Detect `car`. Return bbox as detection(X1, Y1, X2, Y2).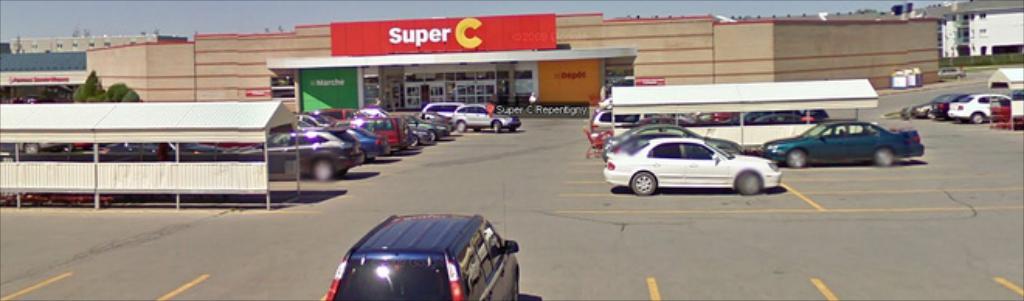
detection(909, 90, 960, 116).
